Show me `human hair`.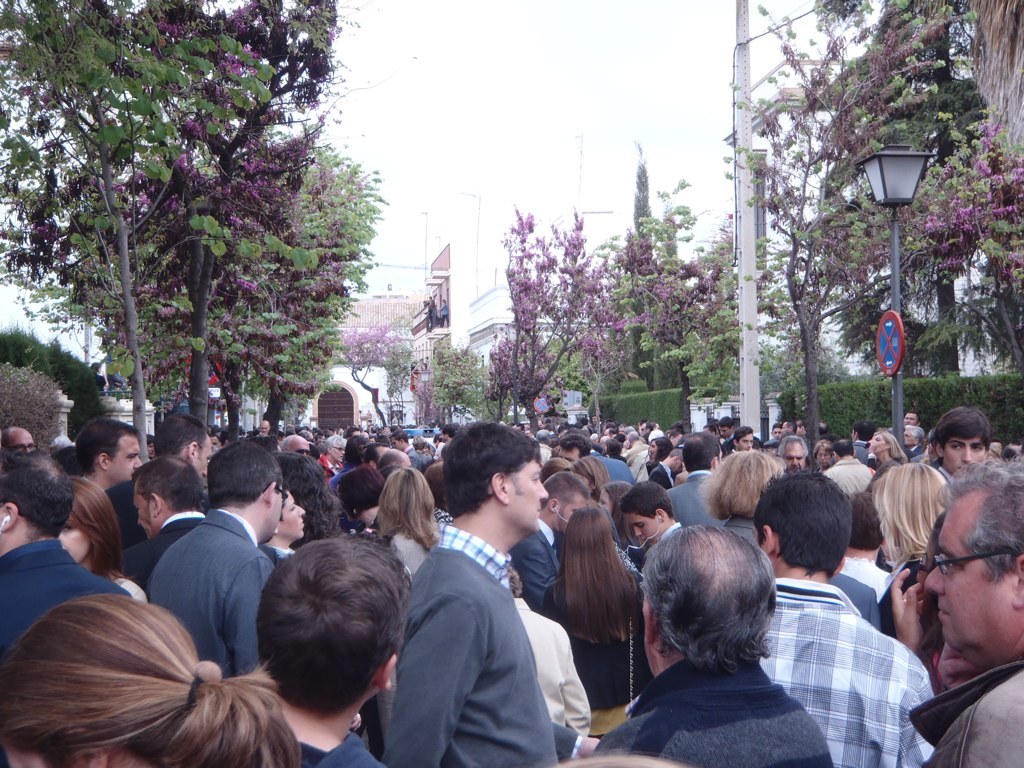
`human hair` is here: 130:454:206:517.
